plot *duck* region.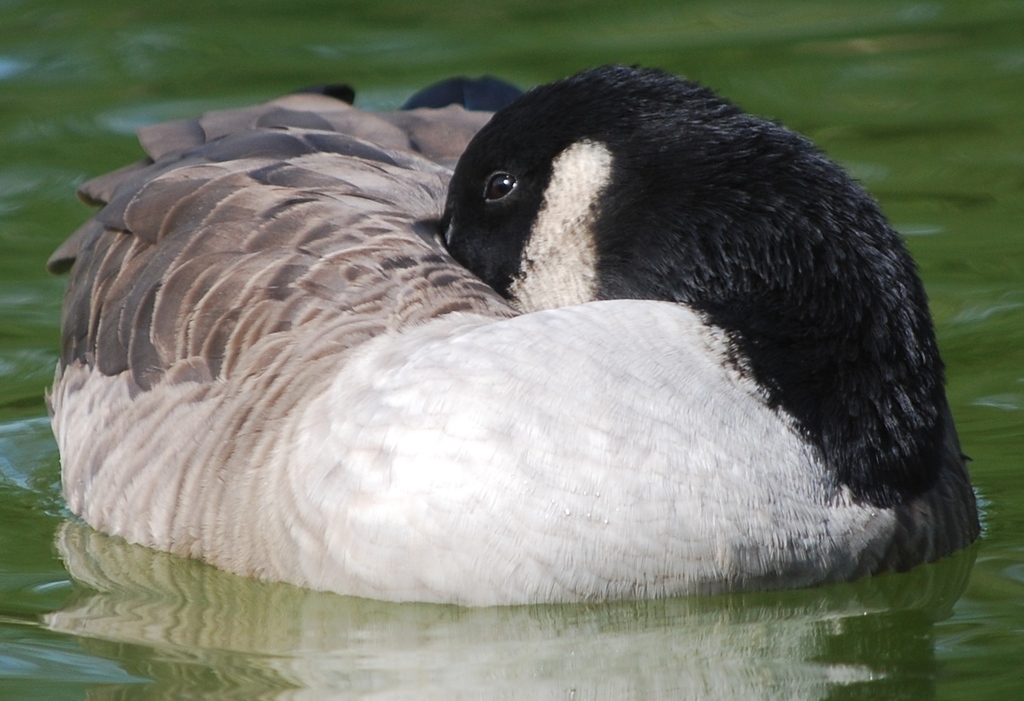
Plotted at x1=44 y1=61 x2=985 y2=607.
